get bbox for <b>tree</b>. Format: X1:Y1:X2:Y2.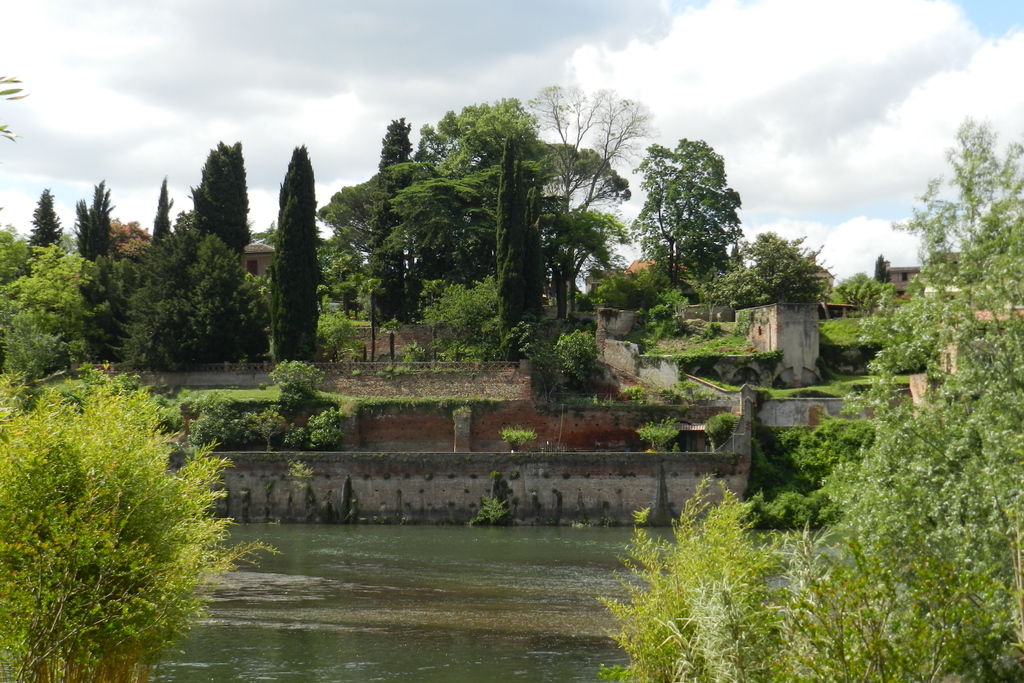
19:185:68:278.
